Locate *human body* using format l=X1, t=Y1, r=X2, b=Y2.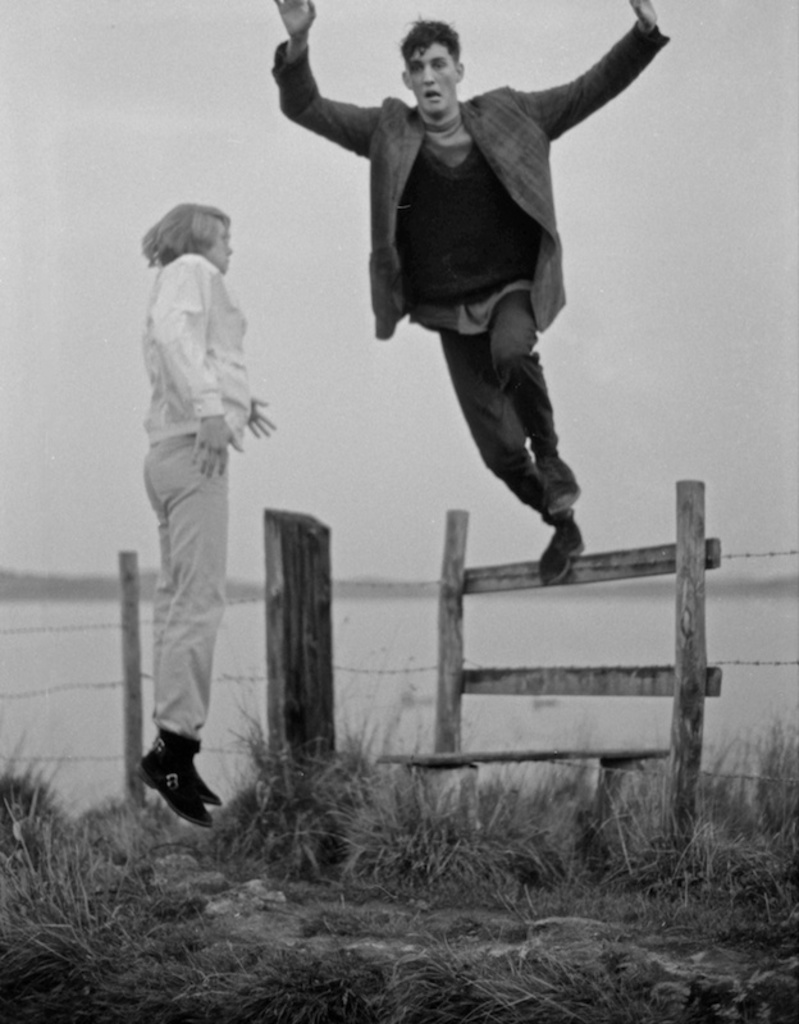
l=125, t=191, r=275, b=846.
